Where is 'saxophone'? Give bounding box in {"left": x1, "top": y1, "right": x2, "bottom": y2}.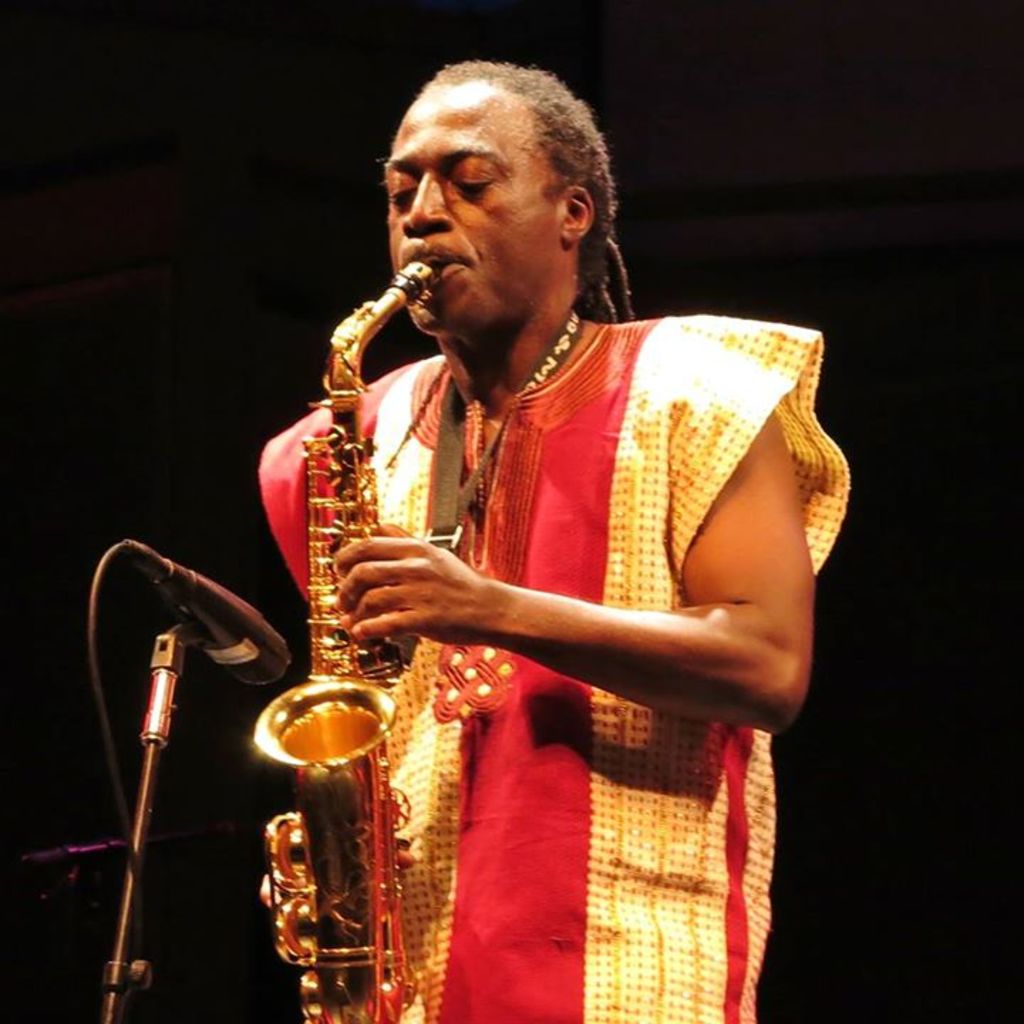
{"left": 250, "top": 247, "right": 442, "bottom": 1023}.
